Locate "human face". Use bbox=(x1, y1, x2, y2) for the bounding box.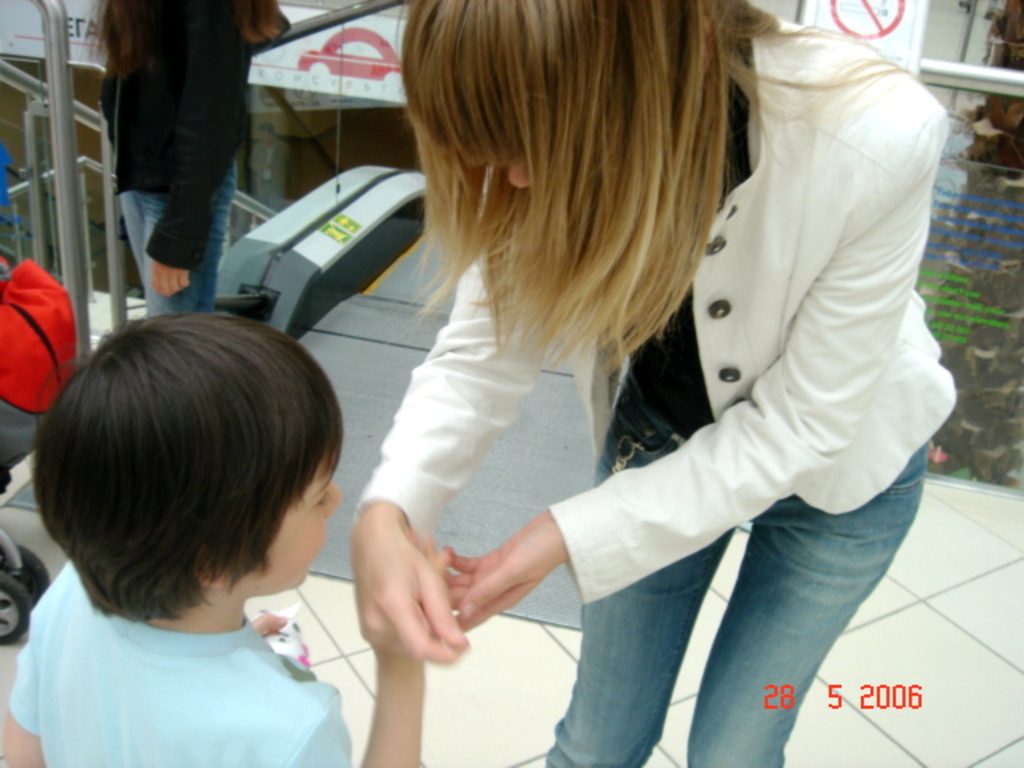
bbox=(490, 142, 546, 194).
